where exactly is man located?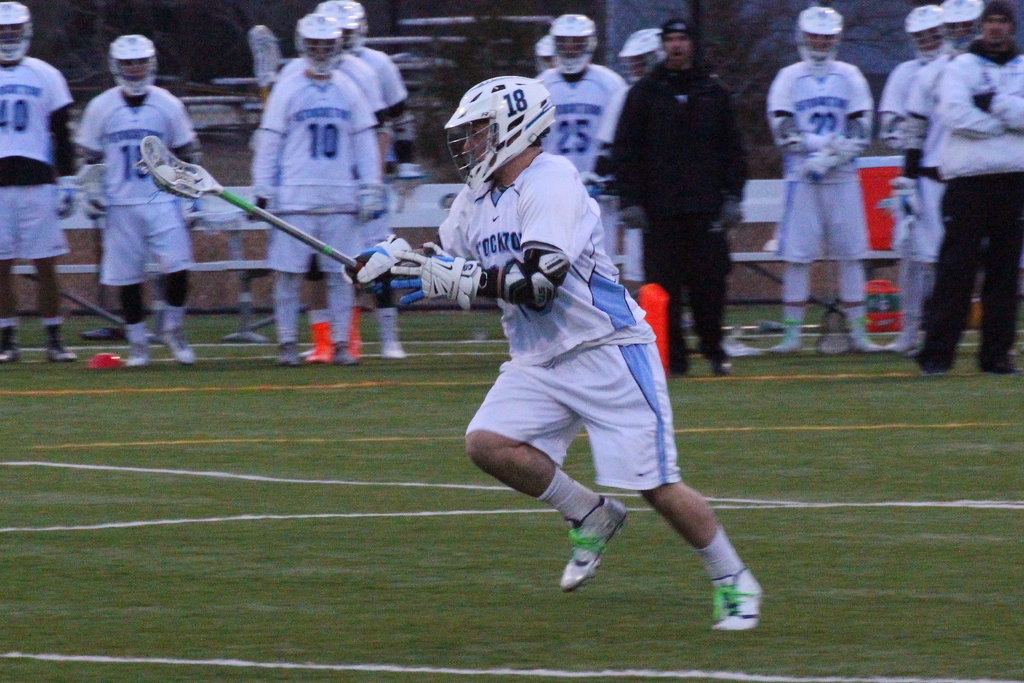
Its bounding box is 341, 73, 762, 630.
